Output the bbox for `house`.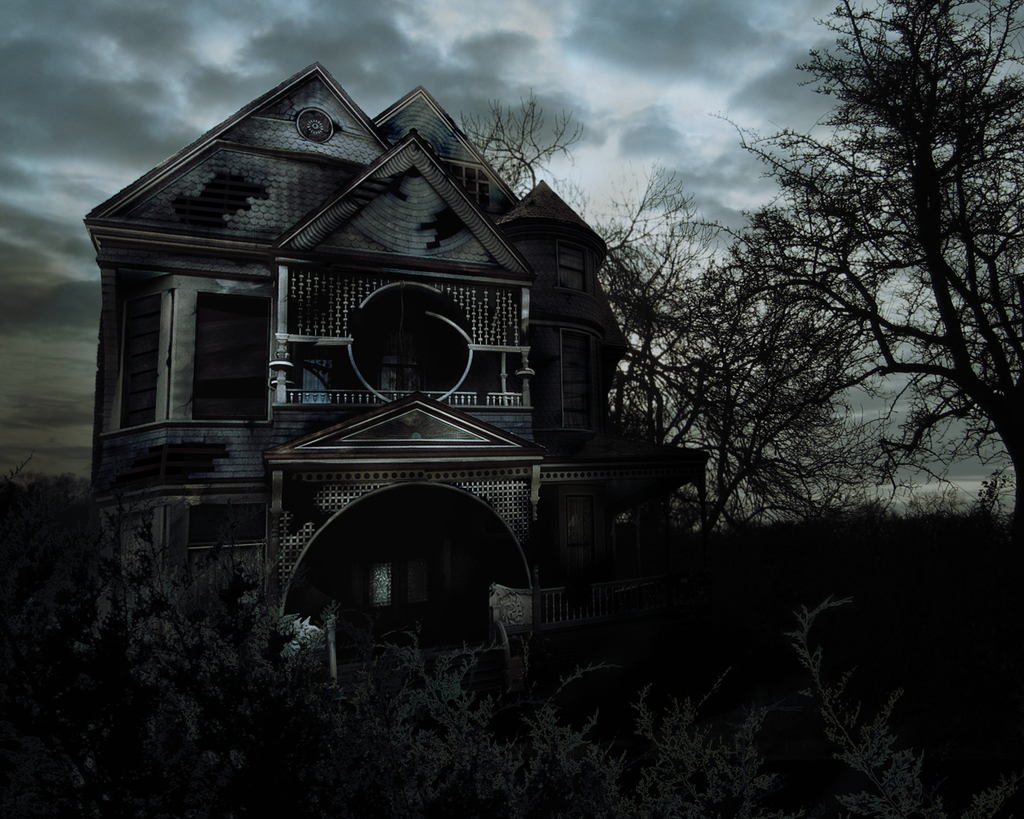
(x1=86, y1=61, x2=710, y2=697).
